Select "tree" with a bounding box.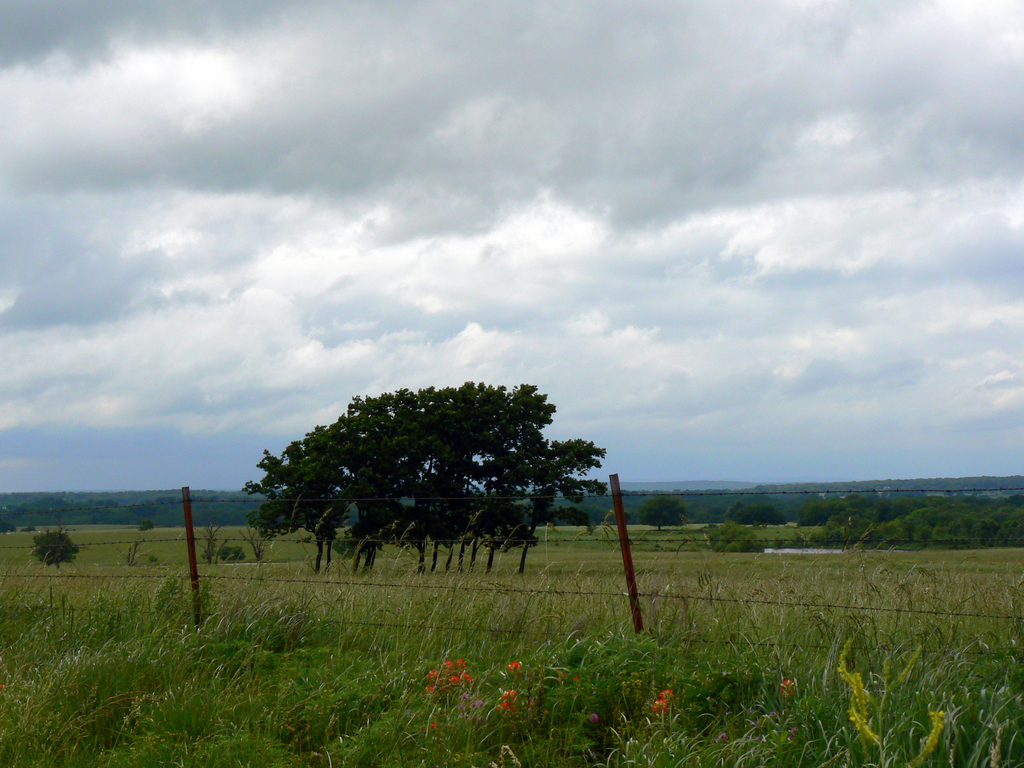
196,522,221,563.
